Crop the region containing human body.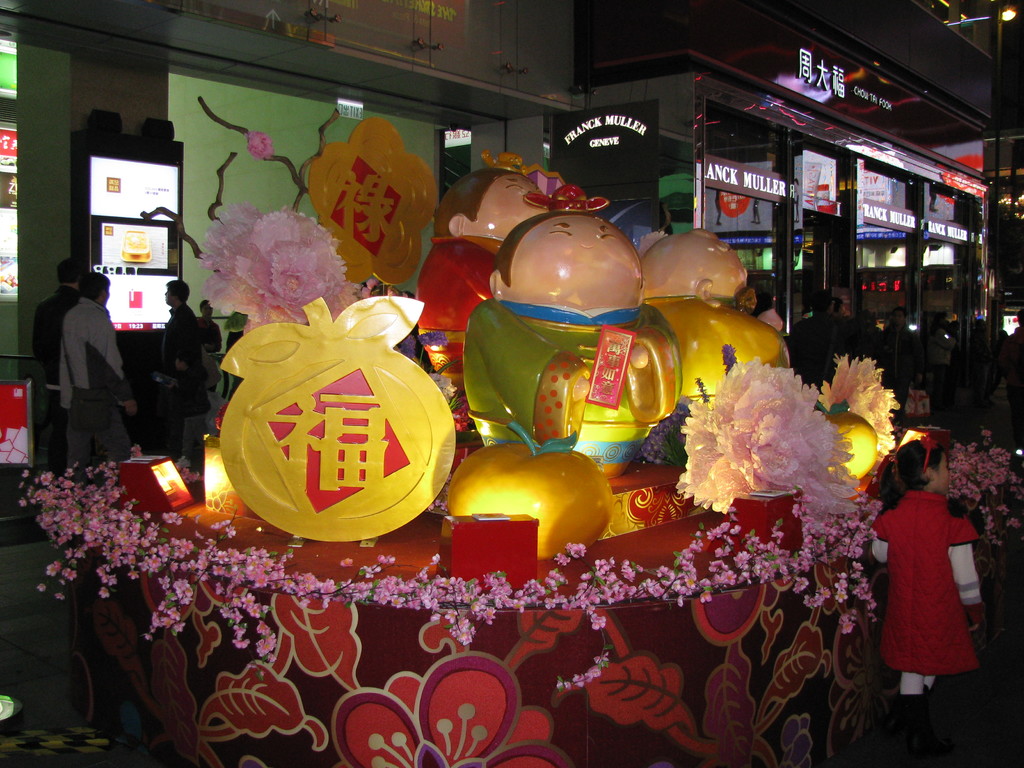
Crop region: BBox(159, 269, 204, 355).
